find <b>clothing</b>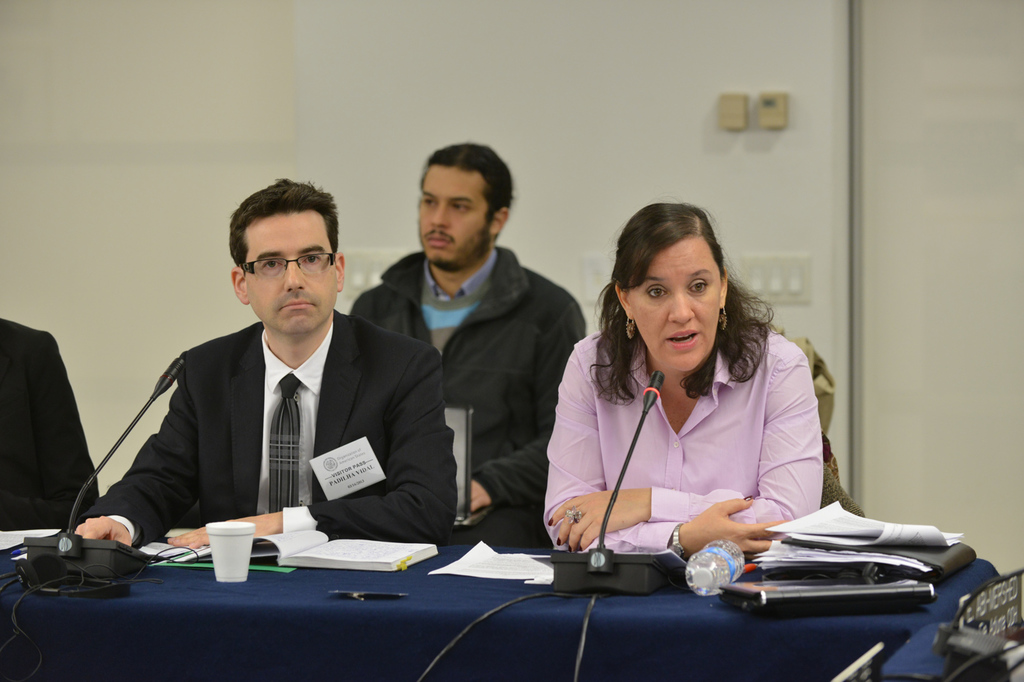
(left=0, top=318, right=107, bottom=531)
